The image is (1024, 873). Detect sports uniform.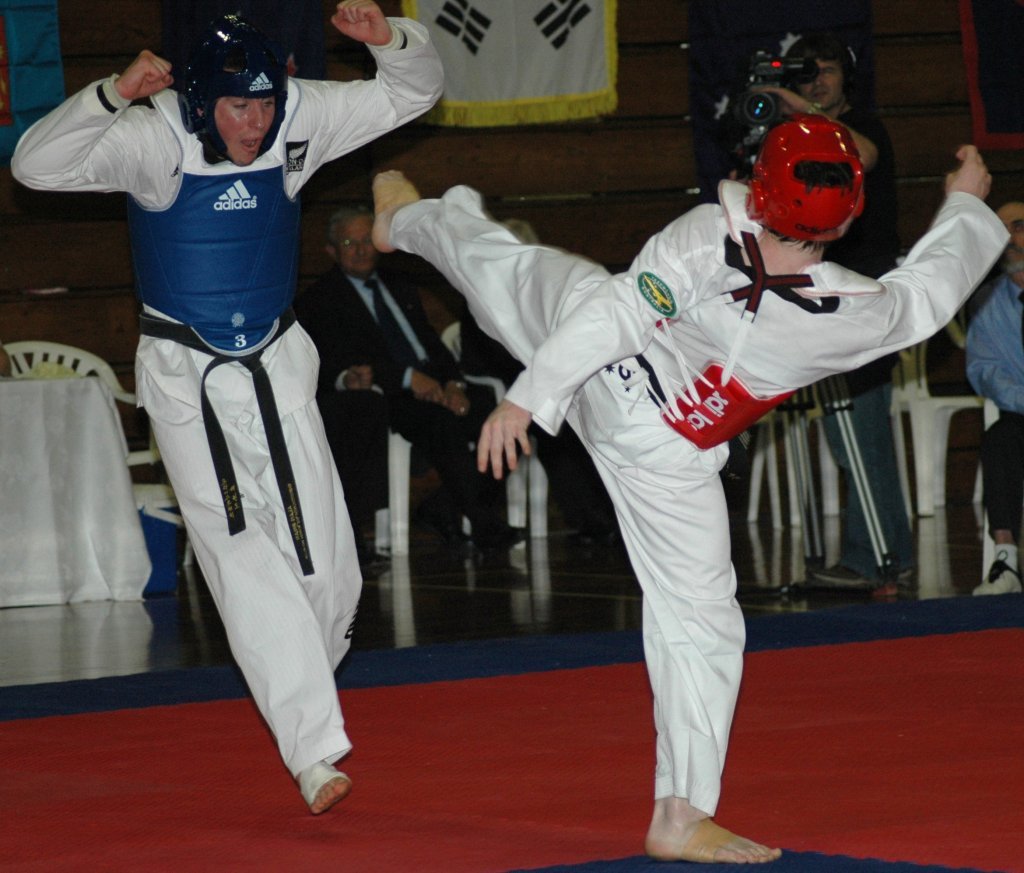
Detection: [388,117,1013,815].
